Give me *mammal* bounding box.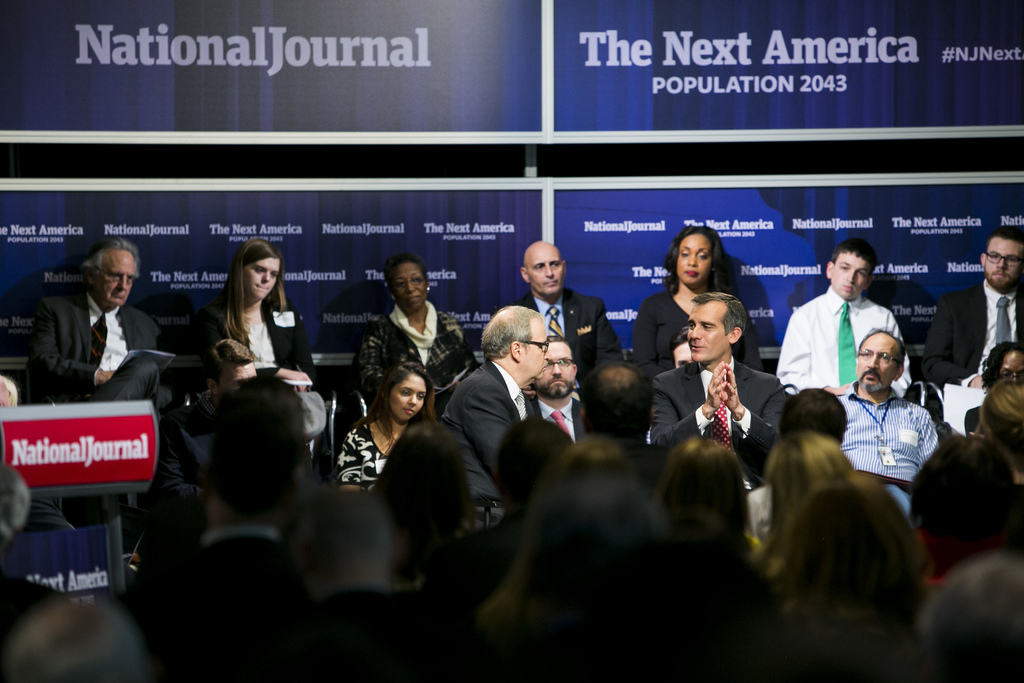
bbox(639, 220, 766, 387).
